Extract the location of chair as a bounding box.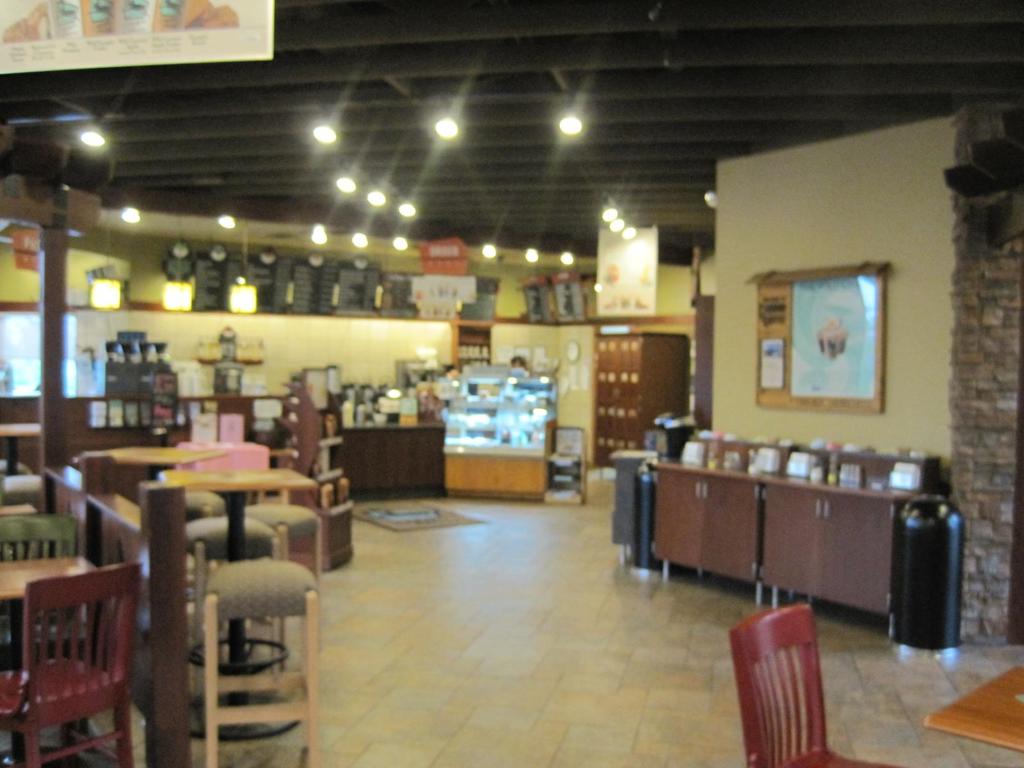
{"x1": 0, "y1": 559, "x2": 144, "y2": 767}.
